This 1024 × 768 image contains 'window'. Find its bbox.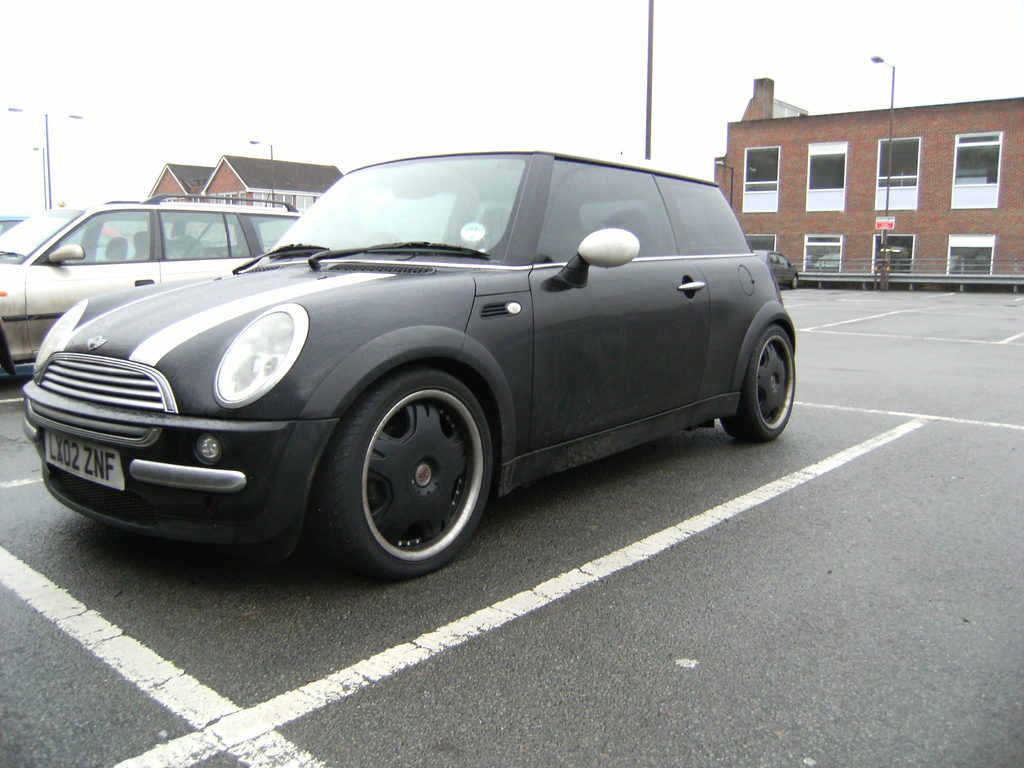
878:138:918:209.
